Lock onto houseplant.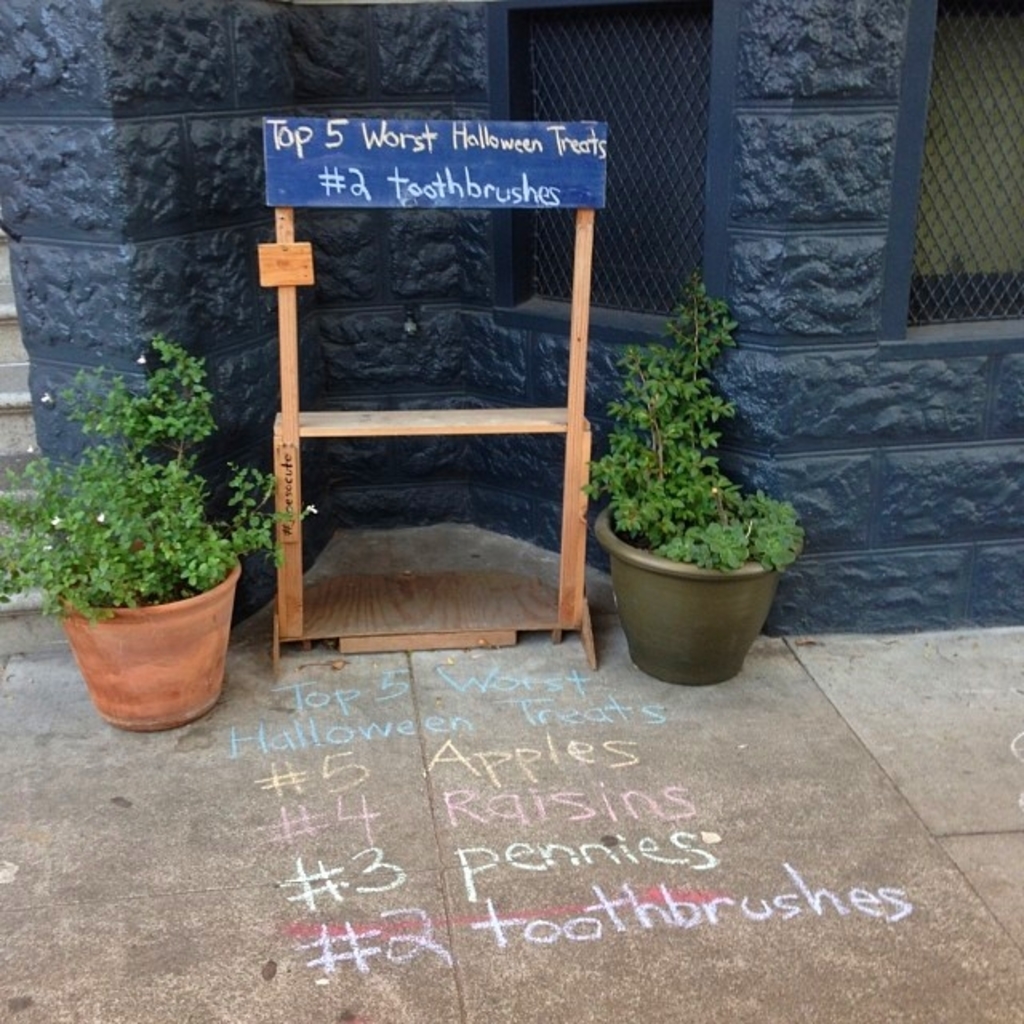
Locked: box(579, 262, 811, 691).
